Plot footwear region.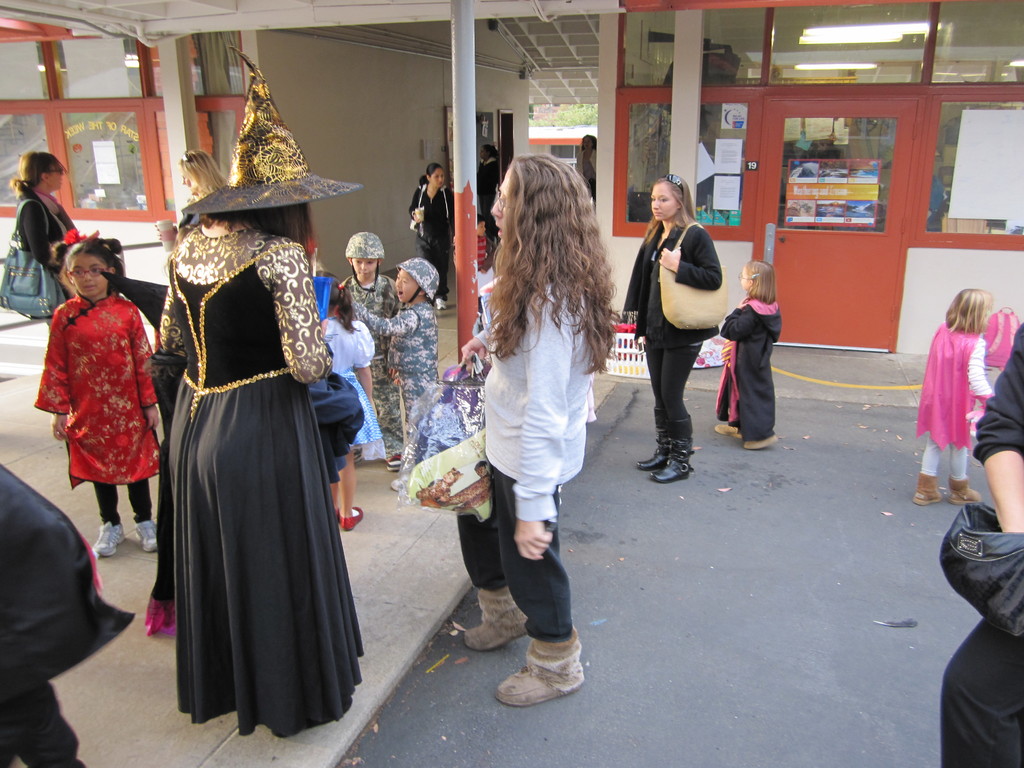
Plotted at x1=742 y1=436 x2=779 y2=452.
